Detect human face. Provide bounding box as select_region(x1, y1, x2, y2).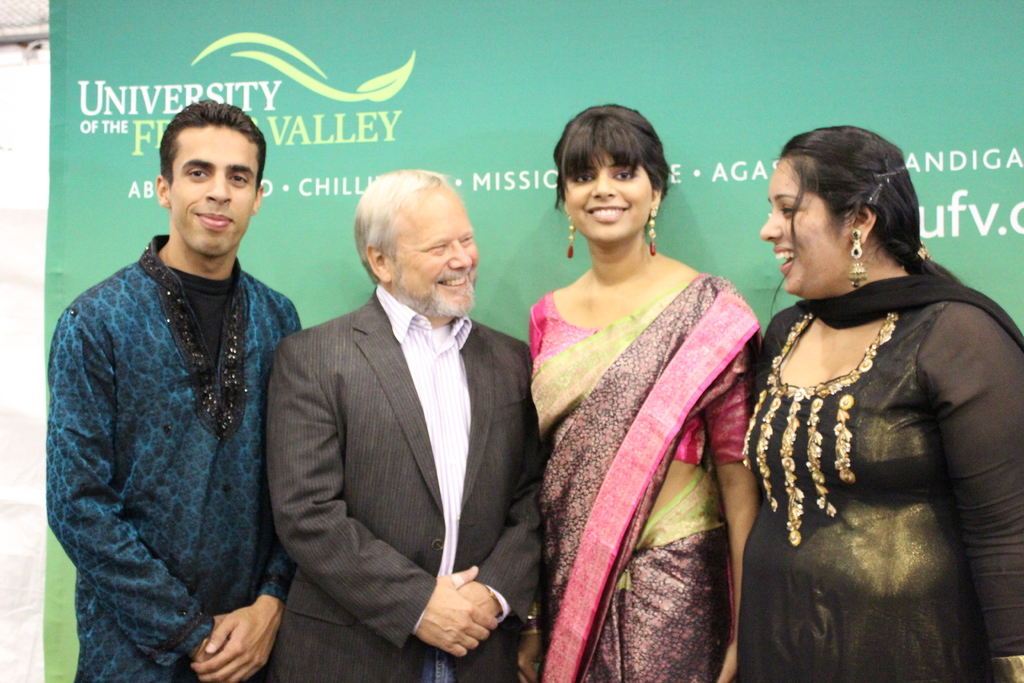
select_region(166, 120, 261, 262).
